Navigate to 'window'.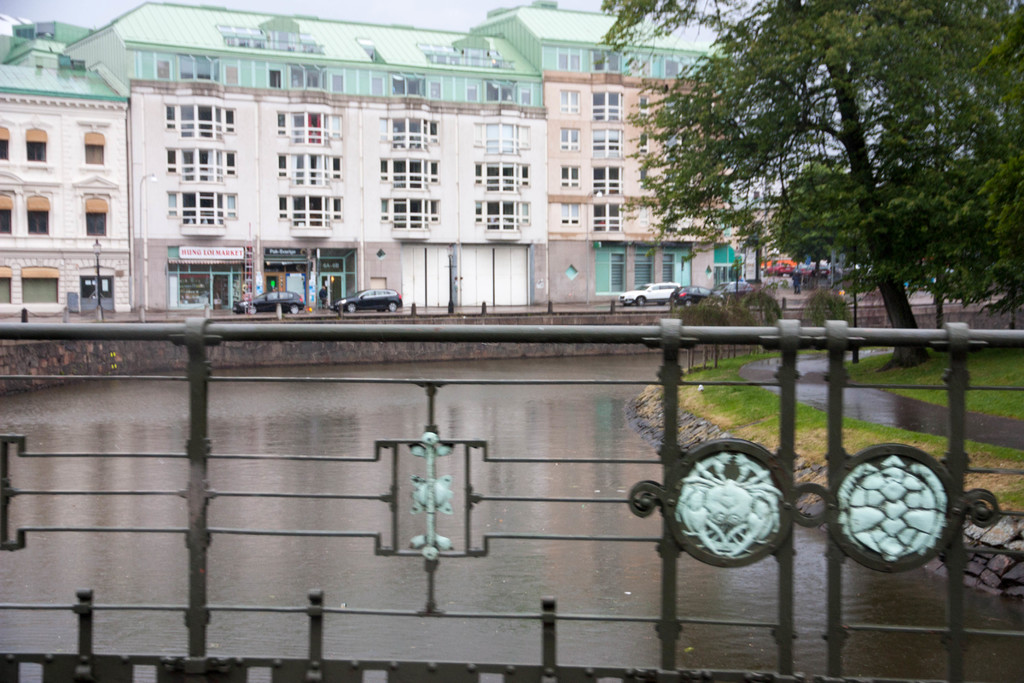
Navigation target: locate(633, 60, 648, 76).
